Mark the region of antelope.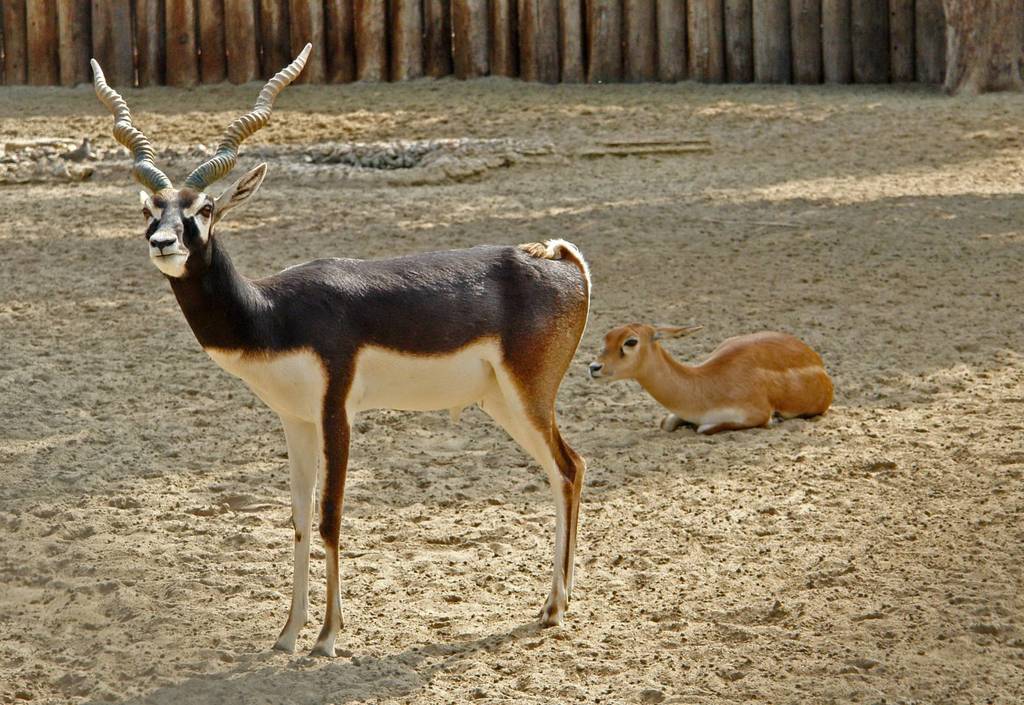
Region: [89, 44, 599, 652].
